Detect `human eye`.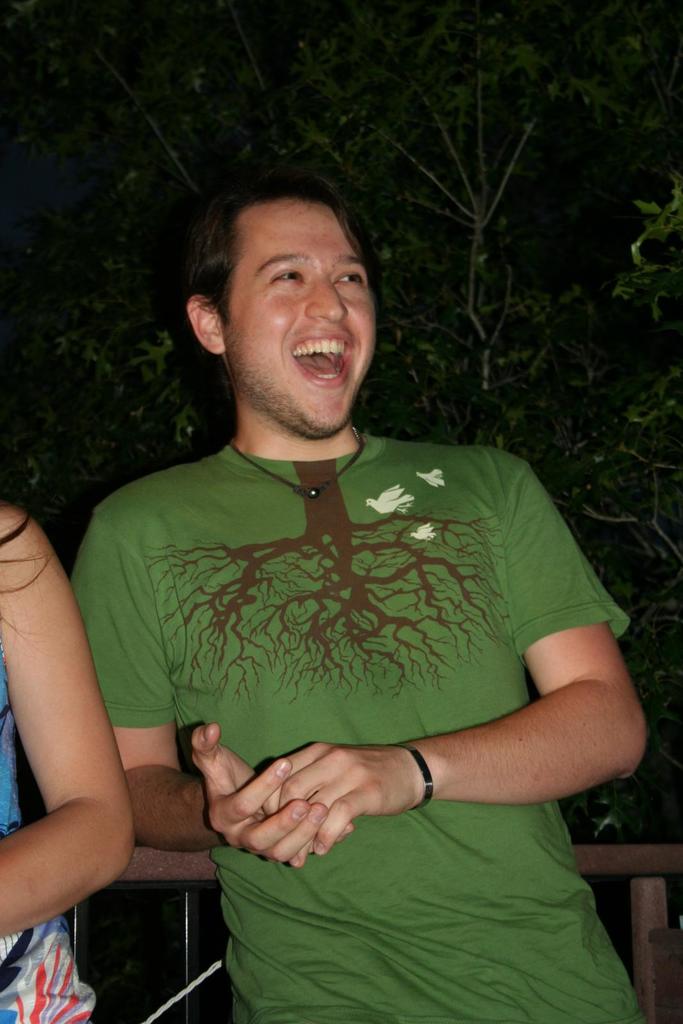
Detected at 330 266 366 294.
